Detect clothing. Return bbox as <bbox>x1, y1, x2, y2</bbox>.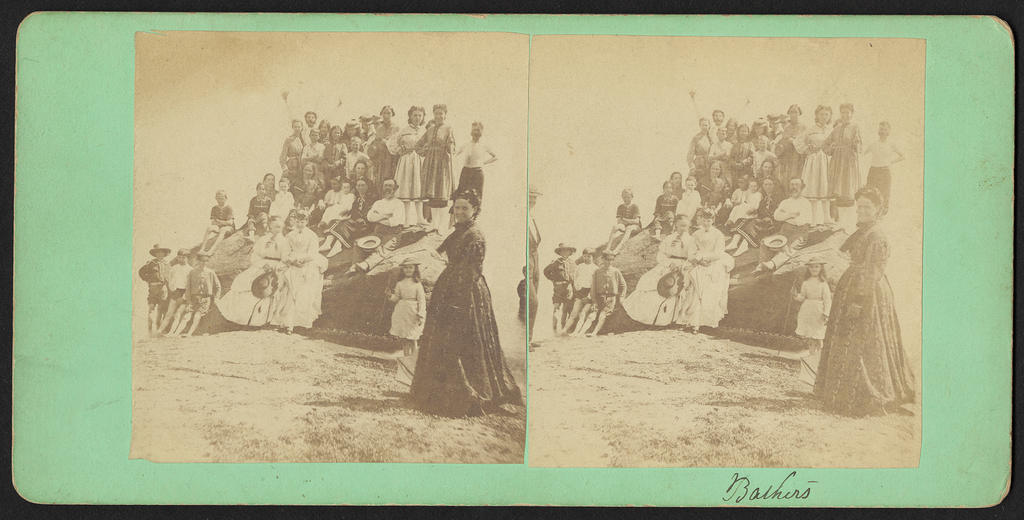
<bbox>552, 286, 575, 303</bbox>.
